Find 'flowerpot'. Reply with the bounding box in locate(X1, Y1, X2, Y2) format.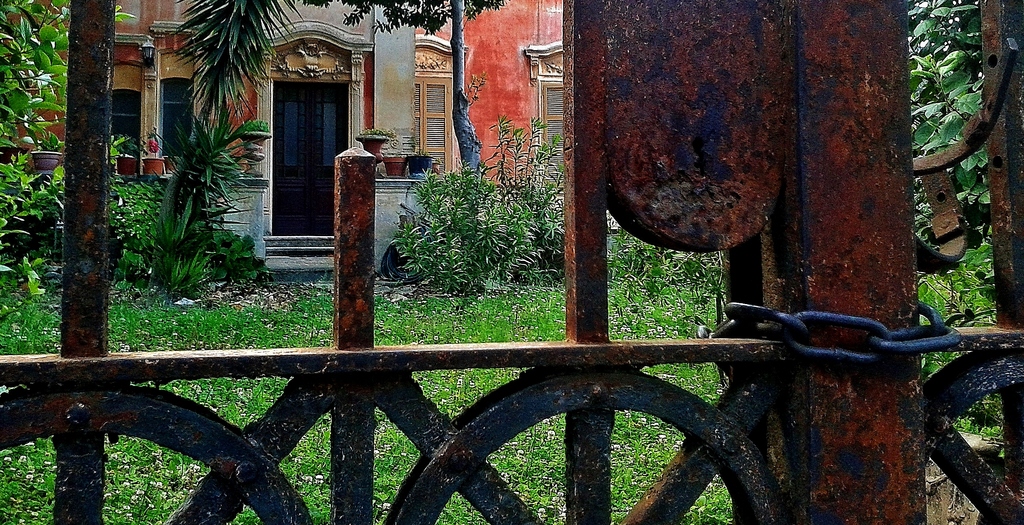
locate(114, 157, 139, 178).
